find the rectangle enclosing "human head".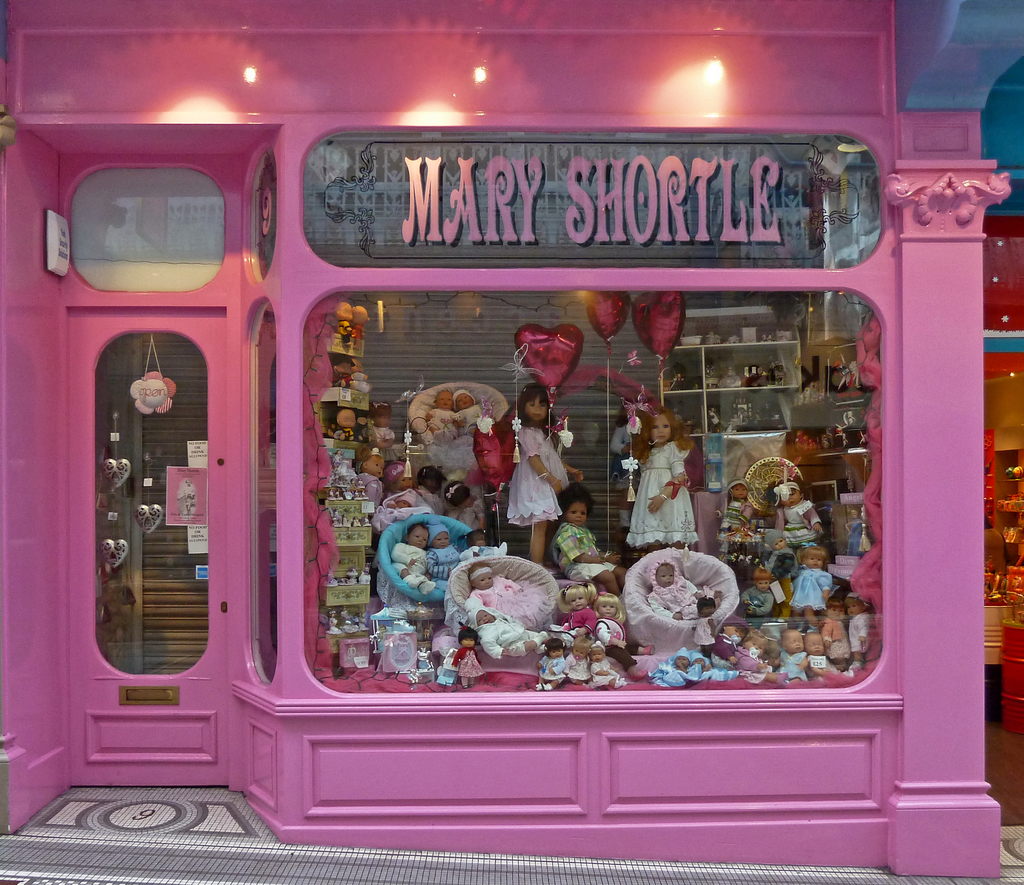
l=383, t=463, r=413, b=492.
